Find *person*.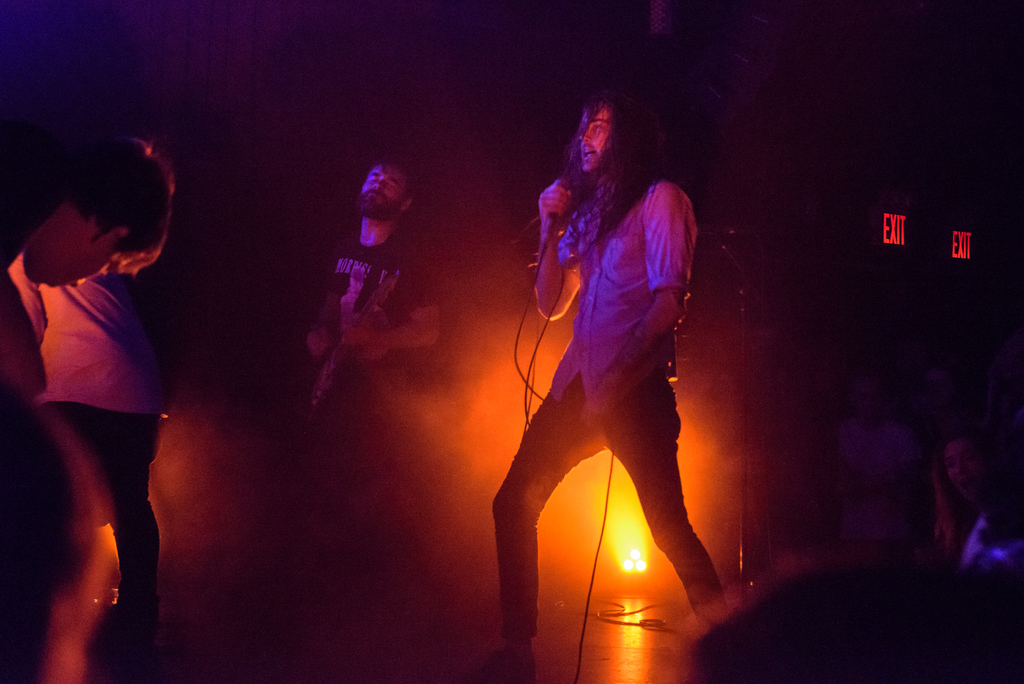
bbox=(926, 426, 994, 578).
